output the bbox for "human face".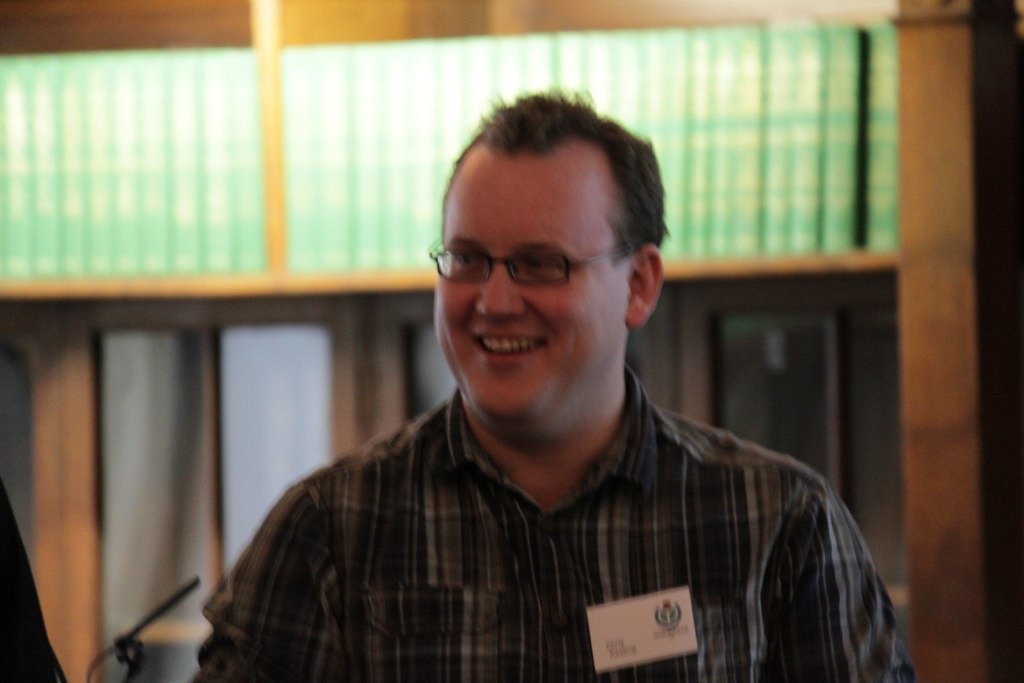
(left=436, top=149, right=630, bottom=433).
